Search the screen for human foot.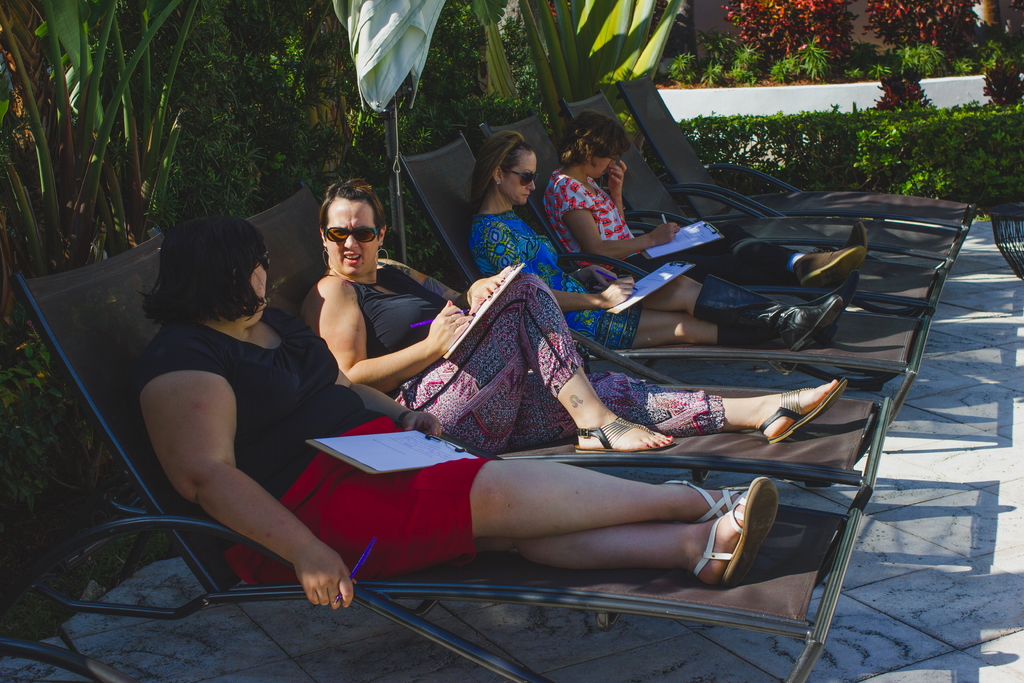
Found at detection(701, 498, 775, 595).
